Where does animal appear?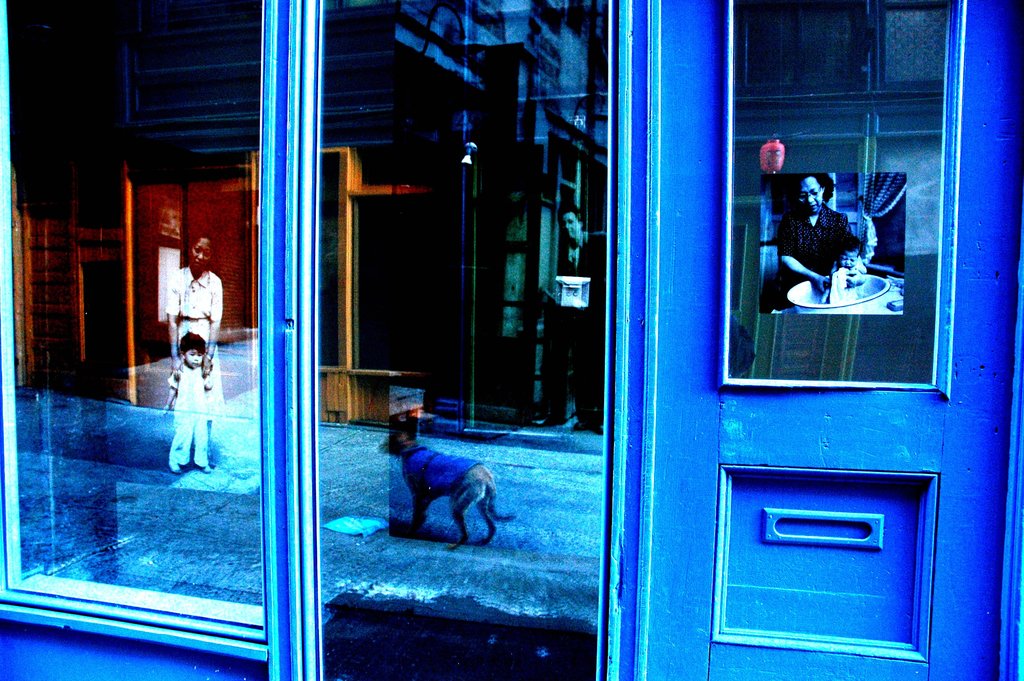
Appears at bbox(376, 418, 516, 551).
